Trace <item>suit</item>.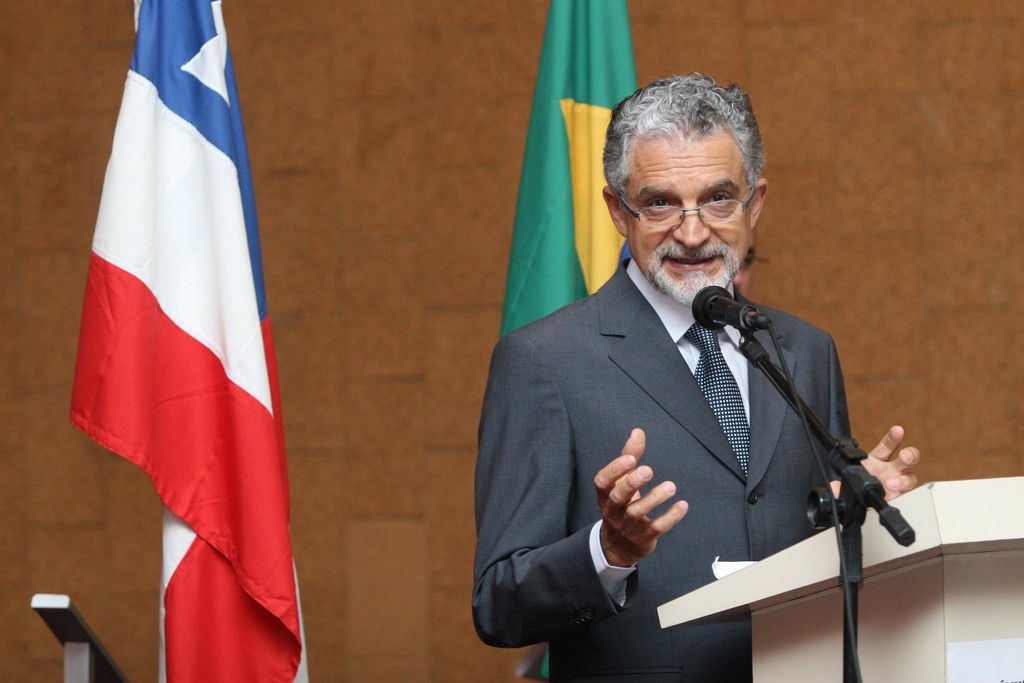
Traced to 462,246,866,682.
